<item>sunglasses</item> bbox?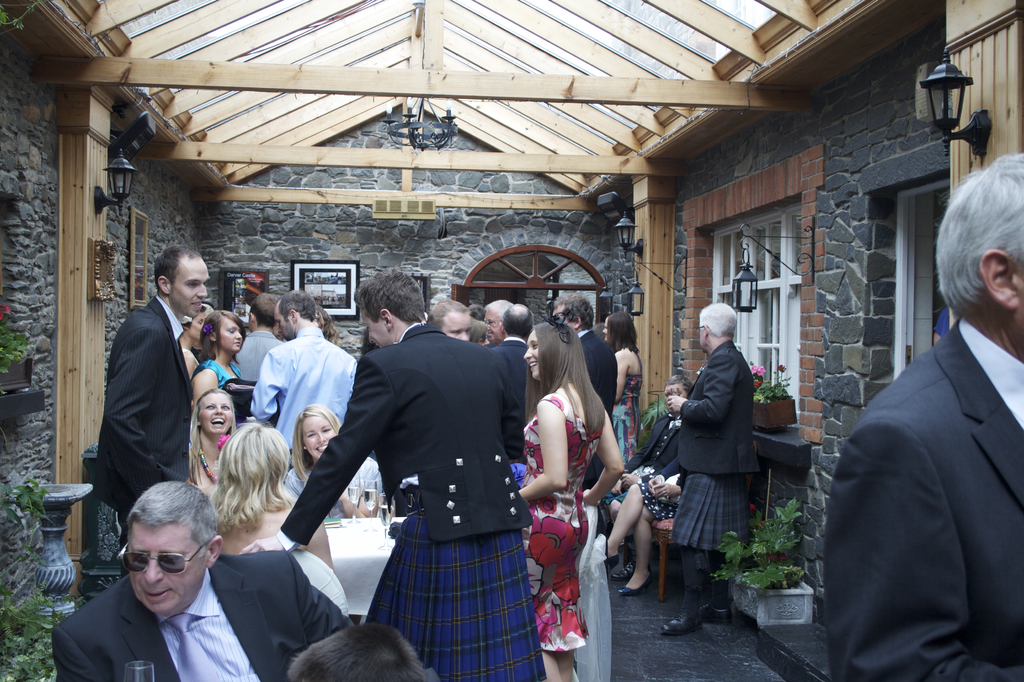
<region>120, 545, 202, 576</region>
